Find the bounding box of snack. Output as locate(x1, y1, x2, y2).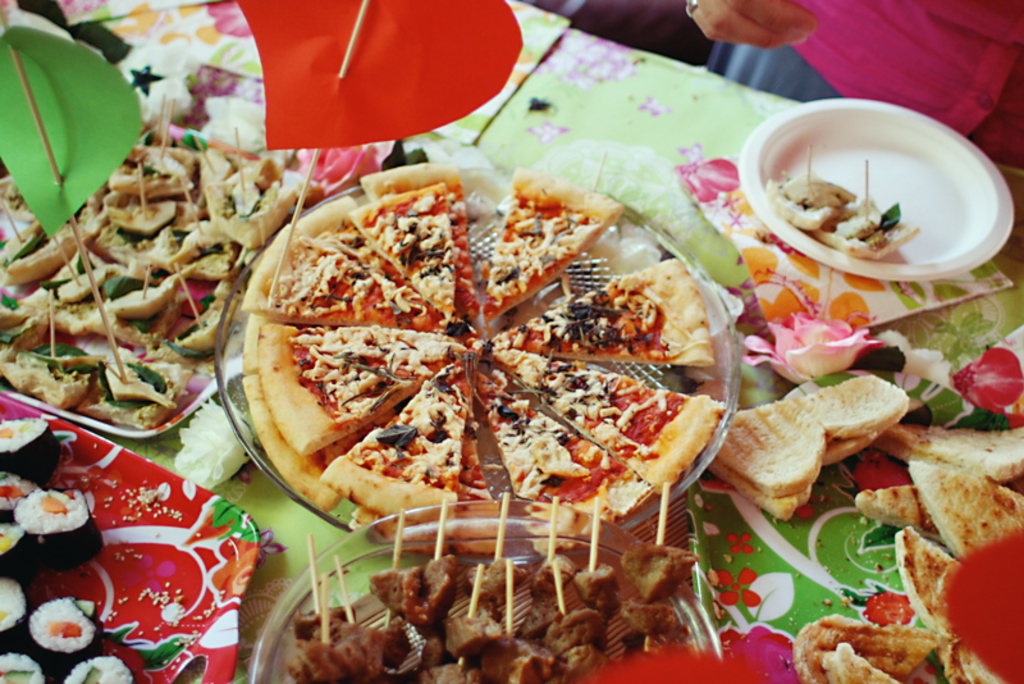
locate(694, 359, 895, 532).
